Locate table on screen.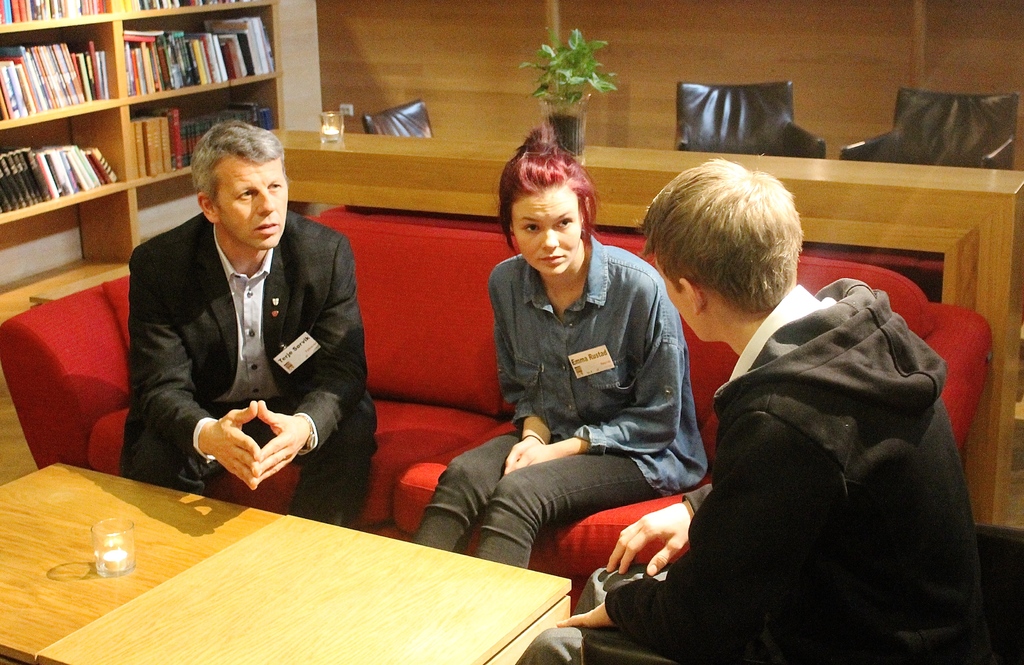
On screen at {"left": 0, "top": 462, "right": 285, "bottom": 664}.
